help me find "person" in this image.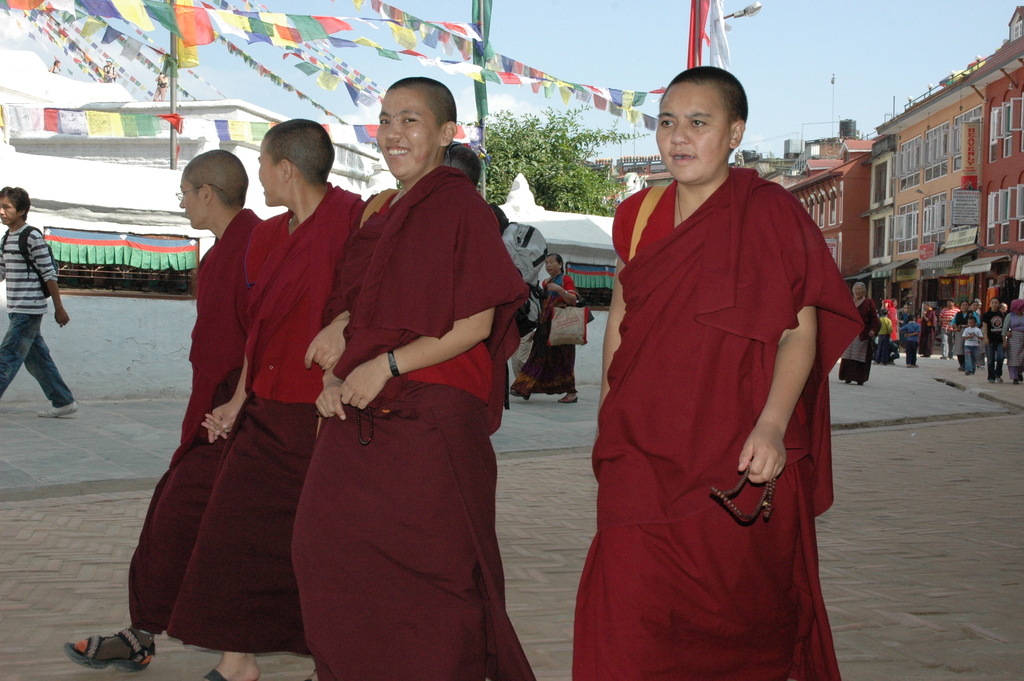
Found it: bbox(879, 311, 893, 361).
